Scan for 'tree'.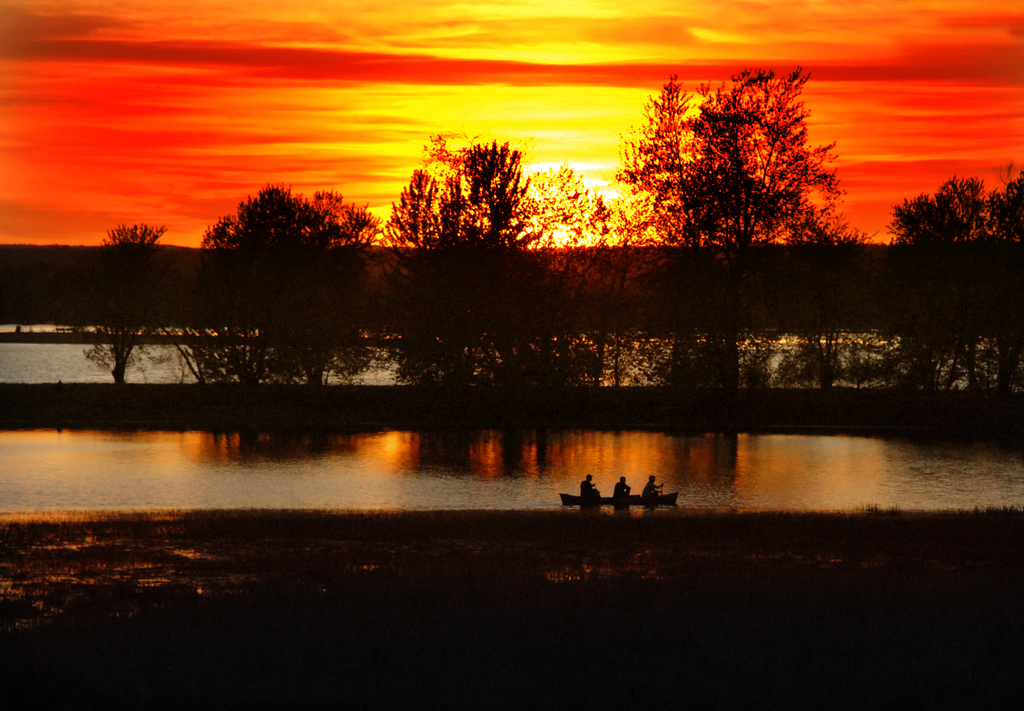
Scan result: 985/168/1023/245.
